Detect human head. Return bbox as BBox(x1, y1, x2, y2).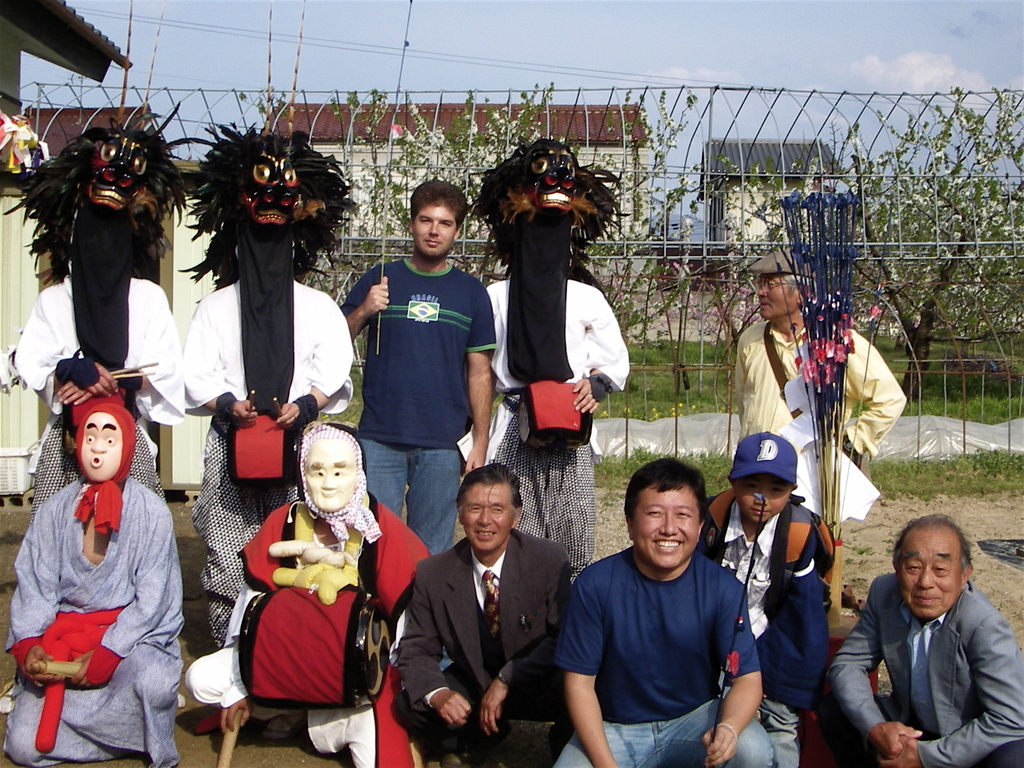
BBox(410, 179, 468, 262).
